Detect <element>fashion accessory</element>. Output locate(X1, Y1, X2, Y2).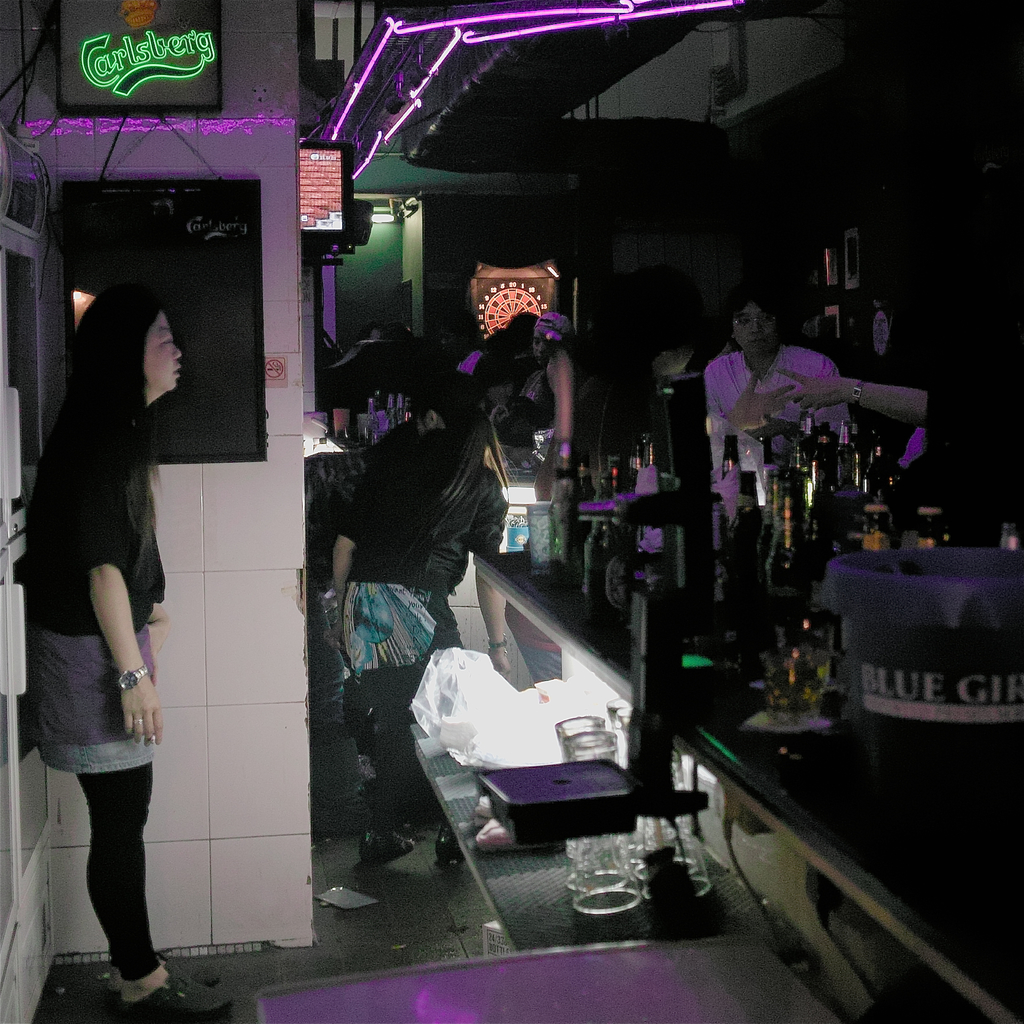
locate(122, 974, 230, 1023).
